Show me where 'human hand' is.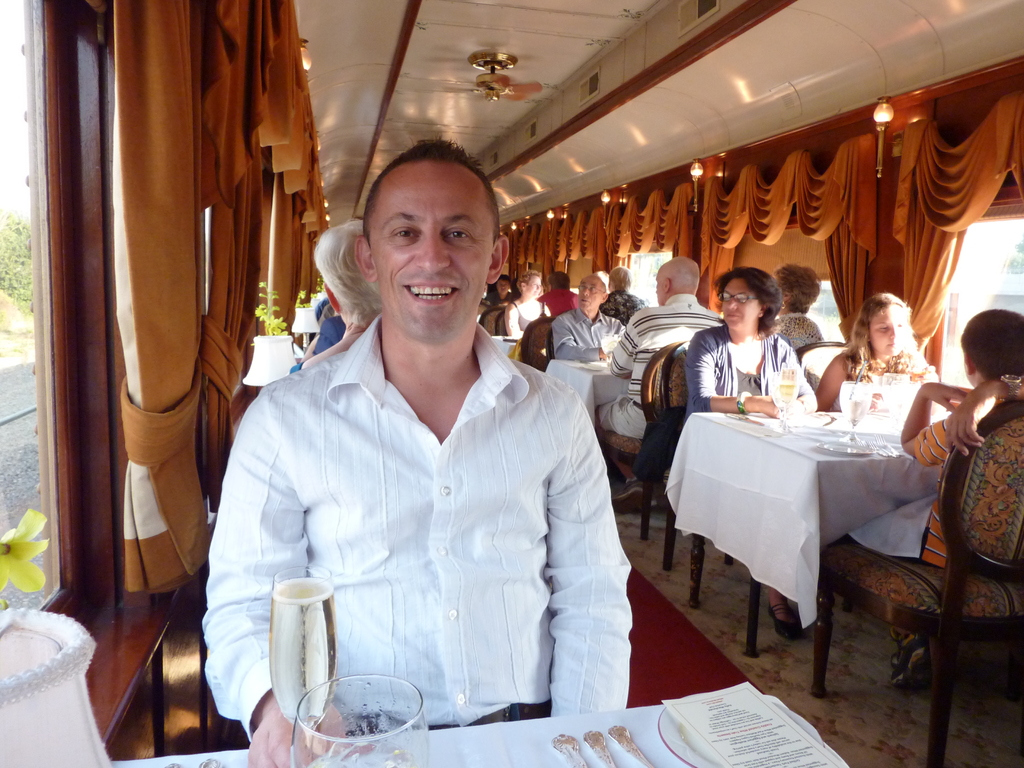
'human hand' is at <box>756,393,781,417</box>.
